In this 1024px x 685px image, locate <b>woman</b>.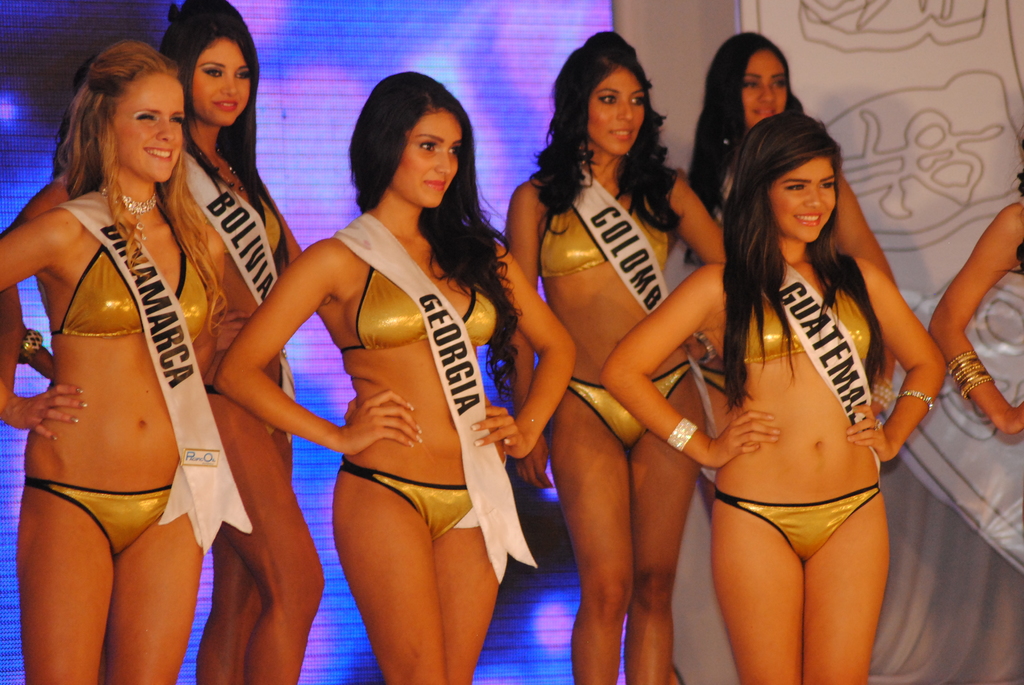
Bounding box: rect(0, 42, 238, 680).
